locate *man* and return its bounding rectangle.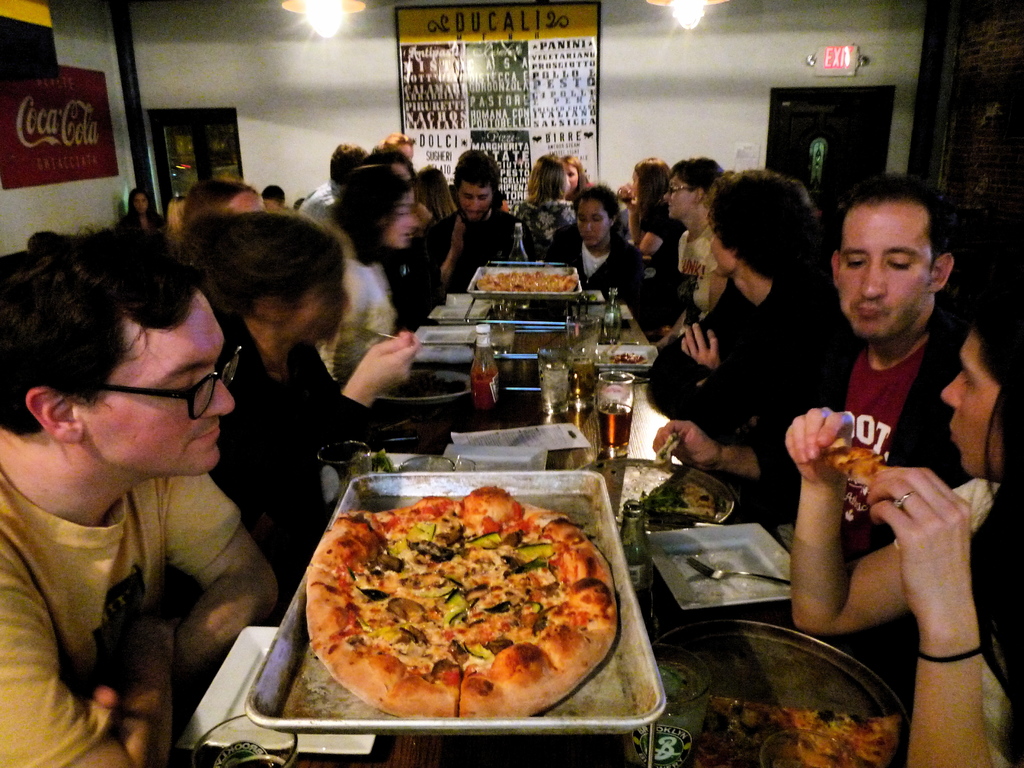
left=0, top=219, right=273, bottom=767.
